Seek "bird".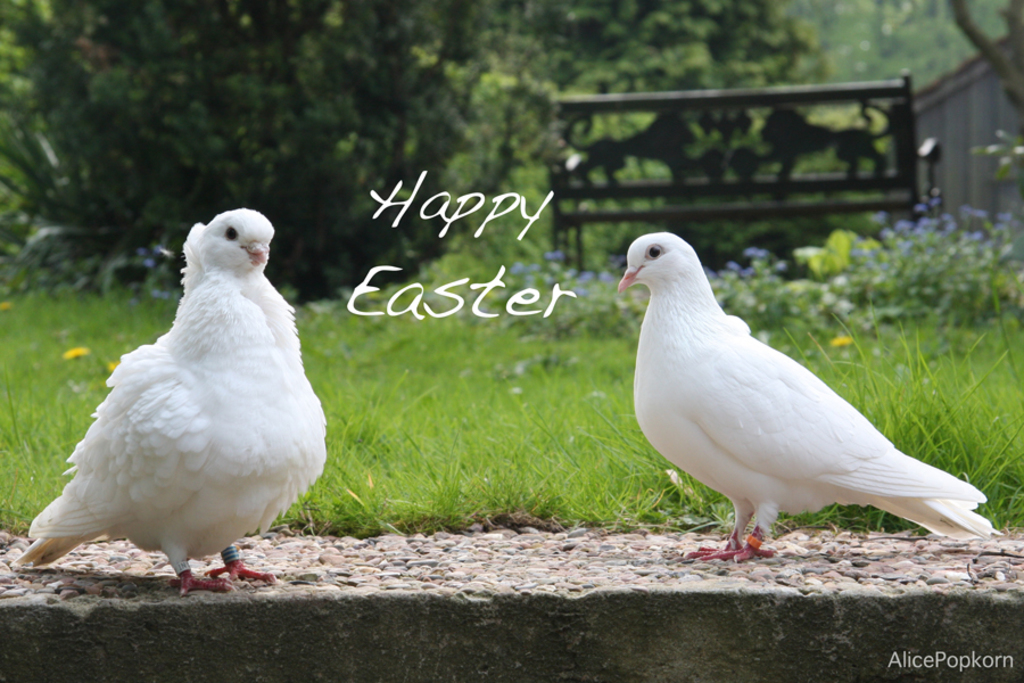
detection(618, 228, 1006, 567).
